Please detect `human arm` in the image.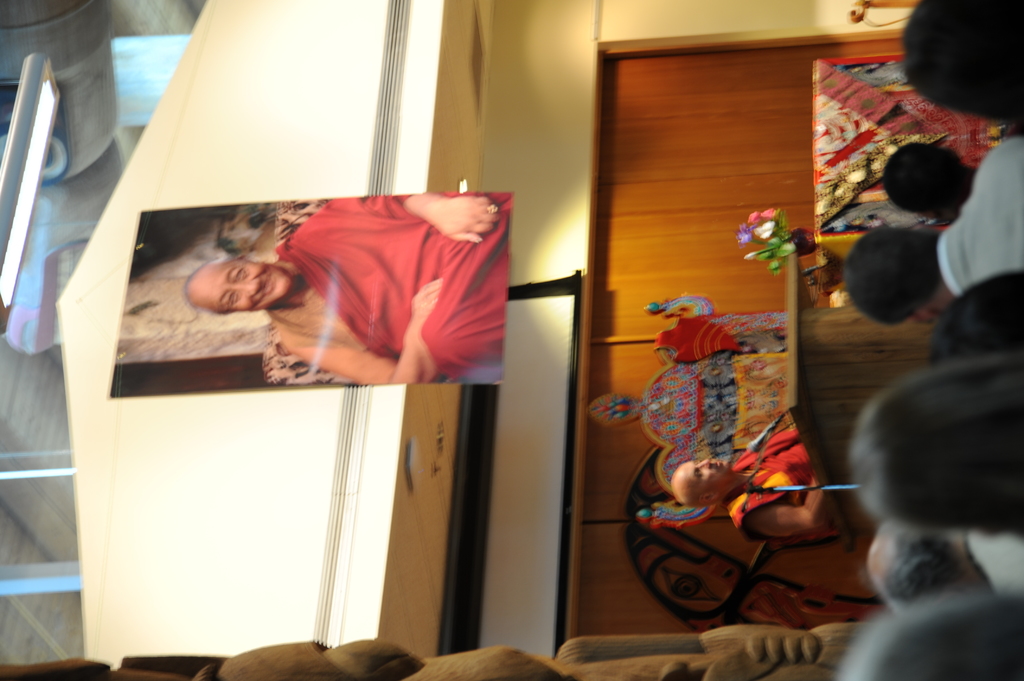
276 278 442 385.
